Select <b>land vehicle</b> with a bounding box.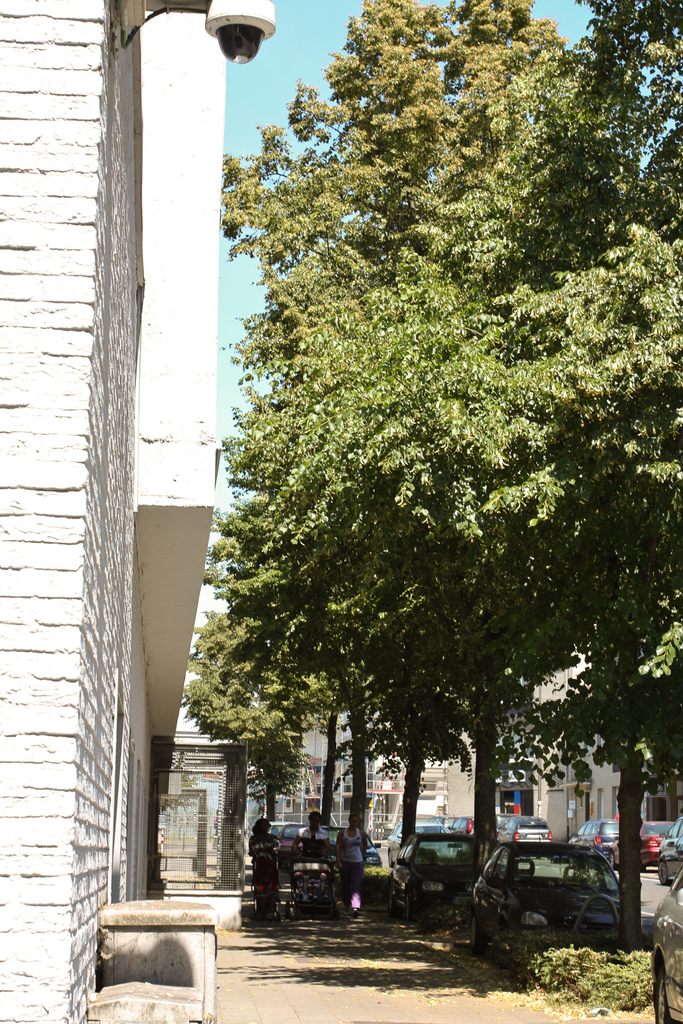
[450, 813, 474, 837].
